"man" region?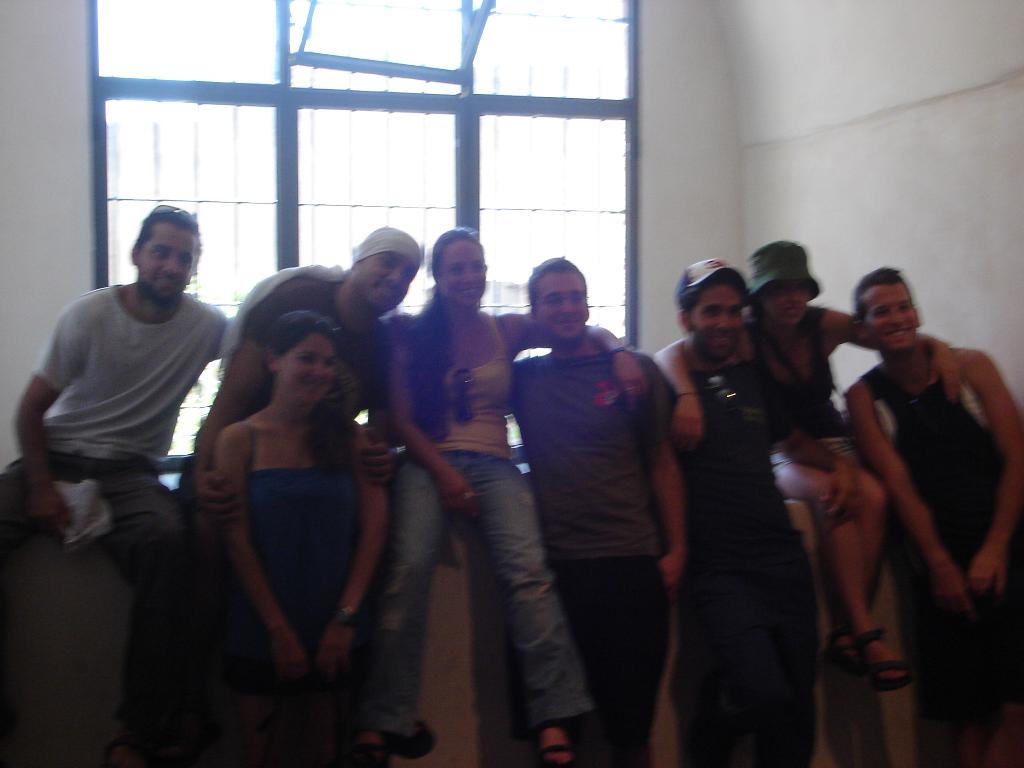
l=847, t=265, r=1023, b=767
